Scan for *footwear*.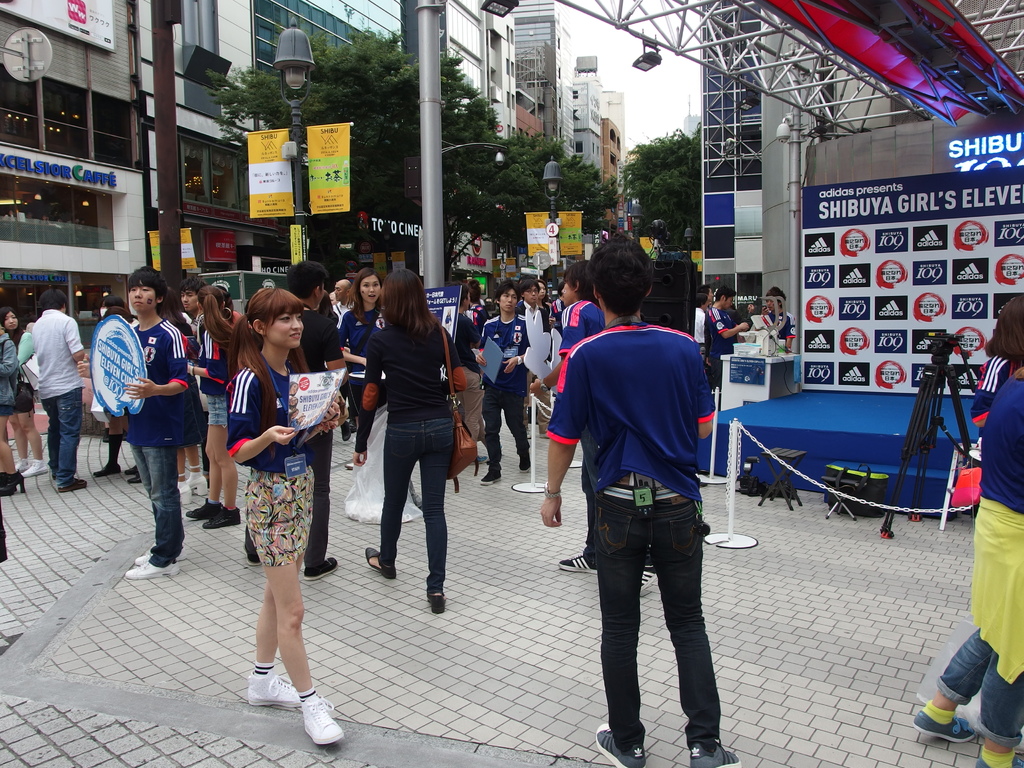
Scan result: 134,543,152,563.
